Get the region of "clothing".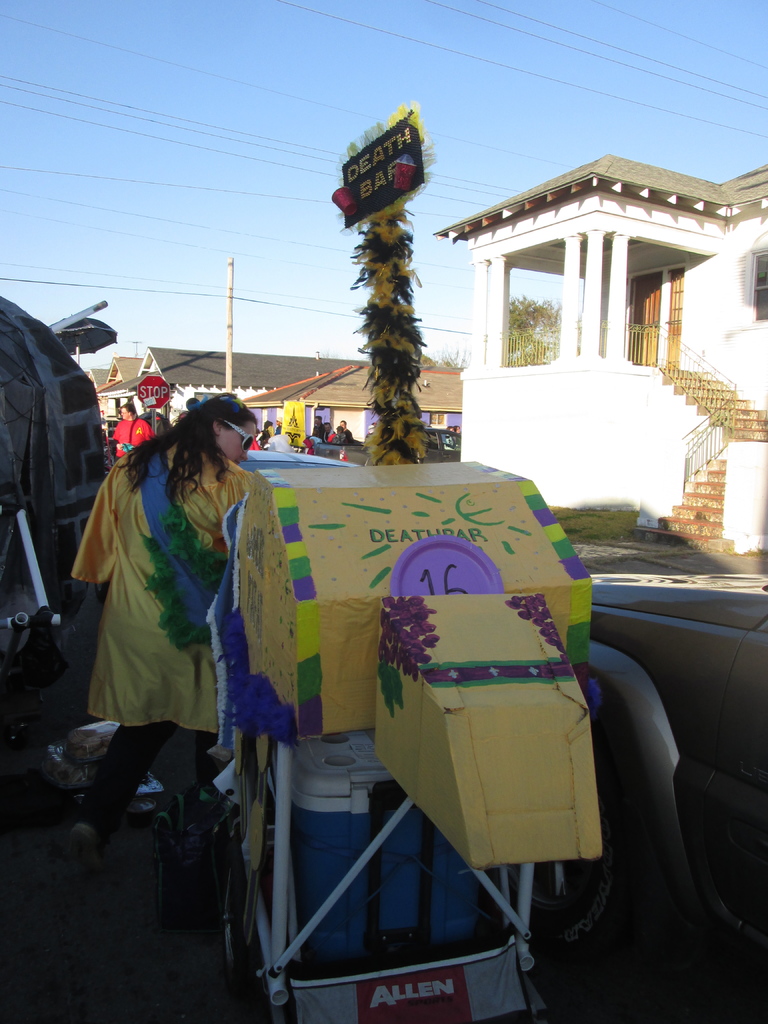
[left=143, top=406, right=170, bottom=435].
